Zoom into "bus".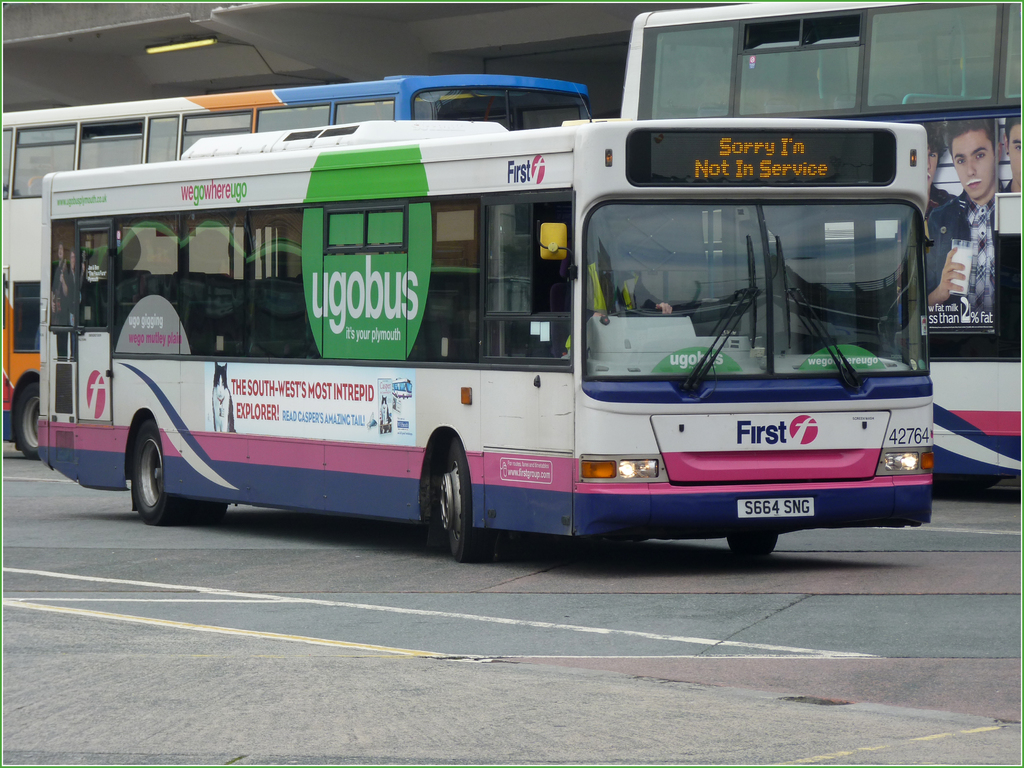
Zoom target: x1=616 y1=0 x2=1023 y2=497.
